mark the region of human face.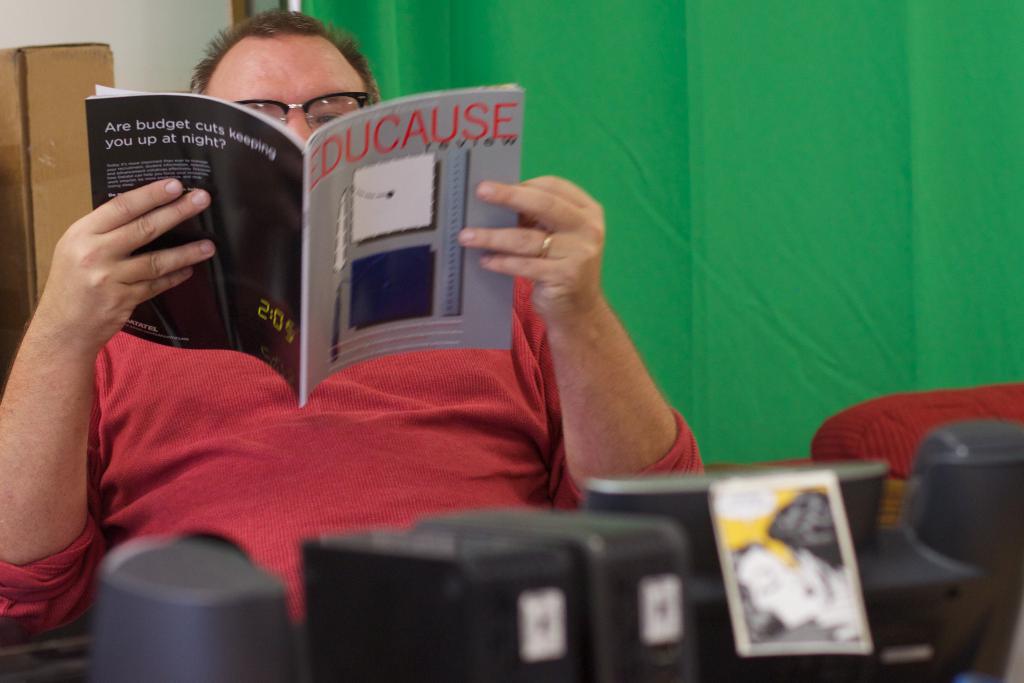
Region: (left=202, top=32, right=369, bottom=145).
